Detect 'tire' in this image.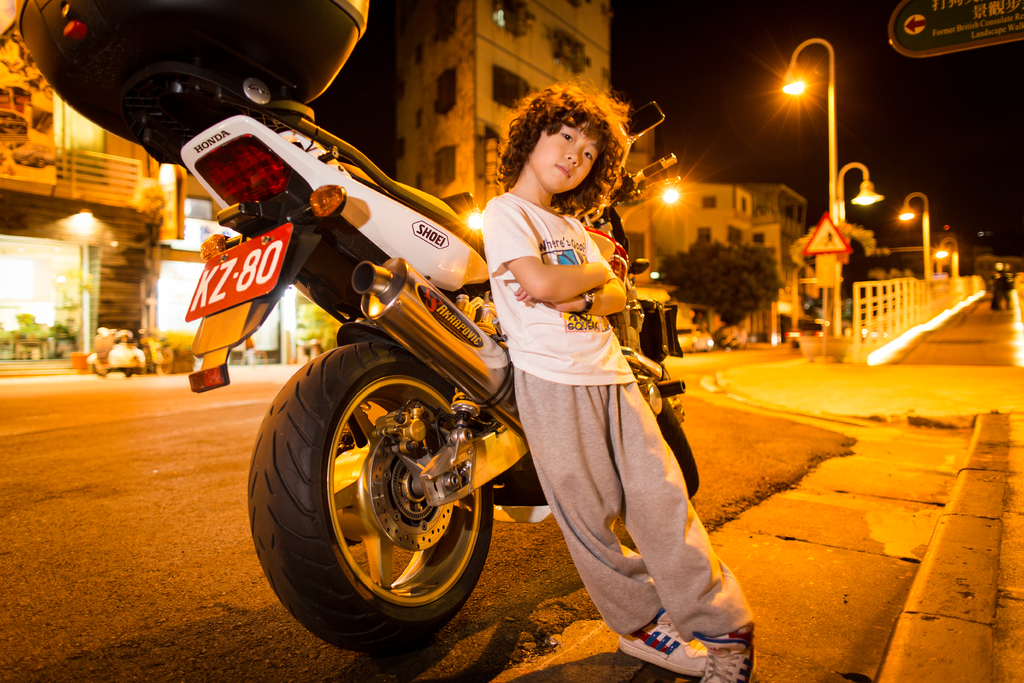
Detection: (691,338,698,352).
